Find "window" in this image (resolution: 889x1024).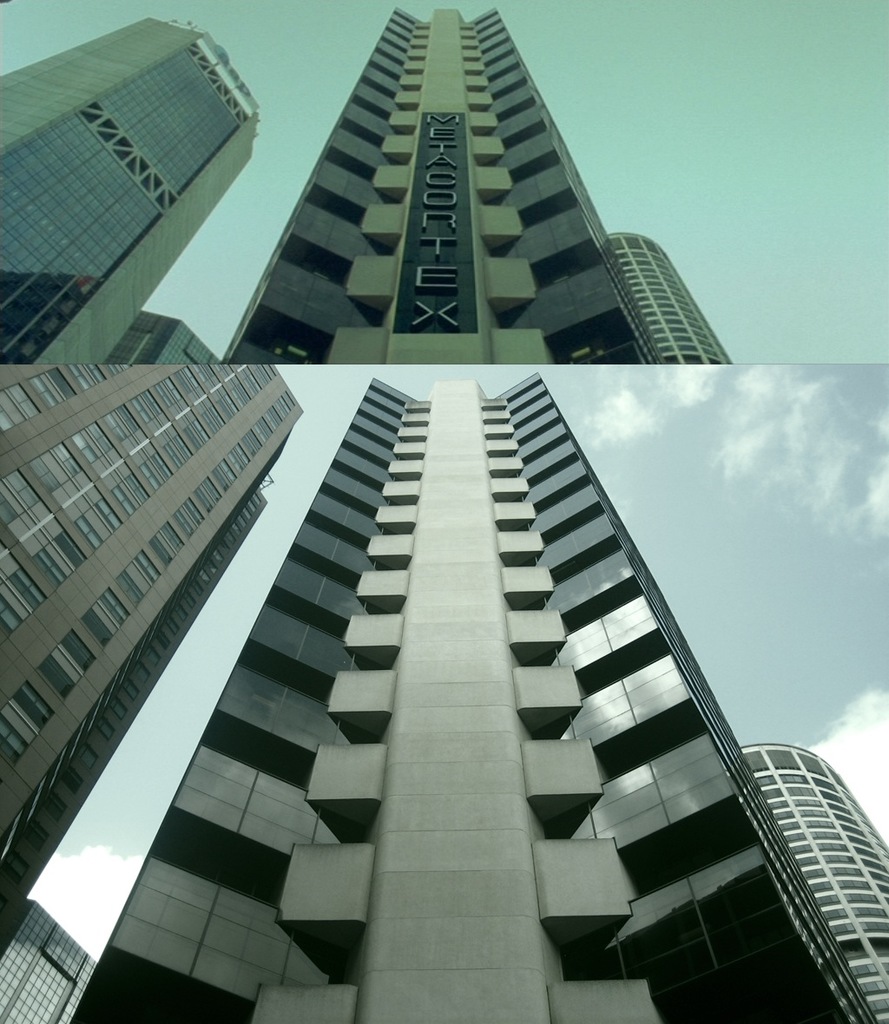
<region>819, 854, 854, 870</region>.
